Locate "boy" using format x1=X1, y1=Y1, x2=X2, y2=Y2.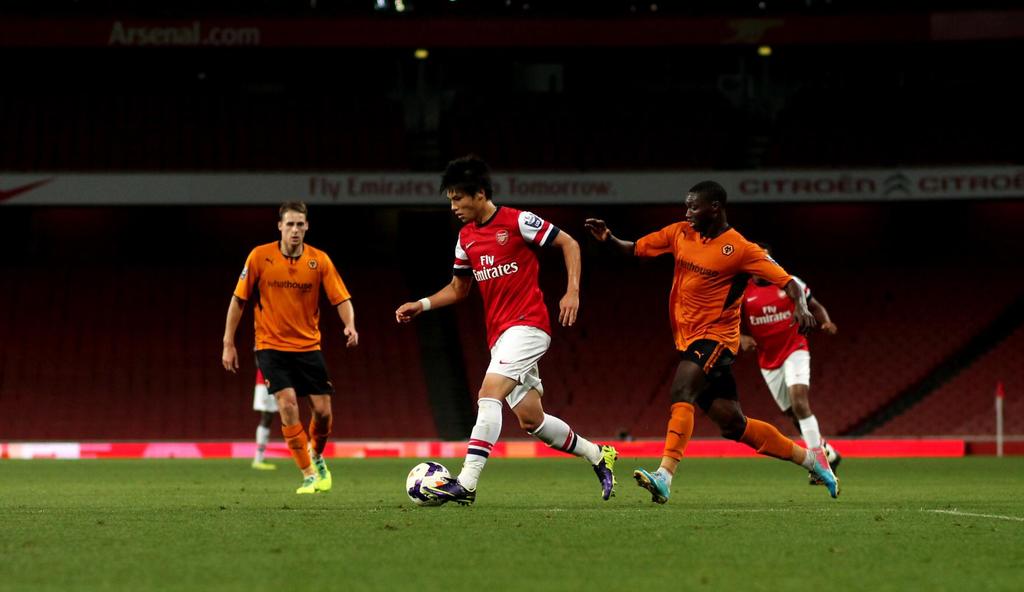
x1=223, y1=202, x2=359, y2=495.
